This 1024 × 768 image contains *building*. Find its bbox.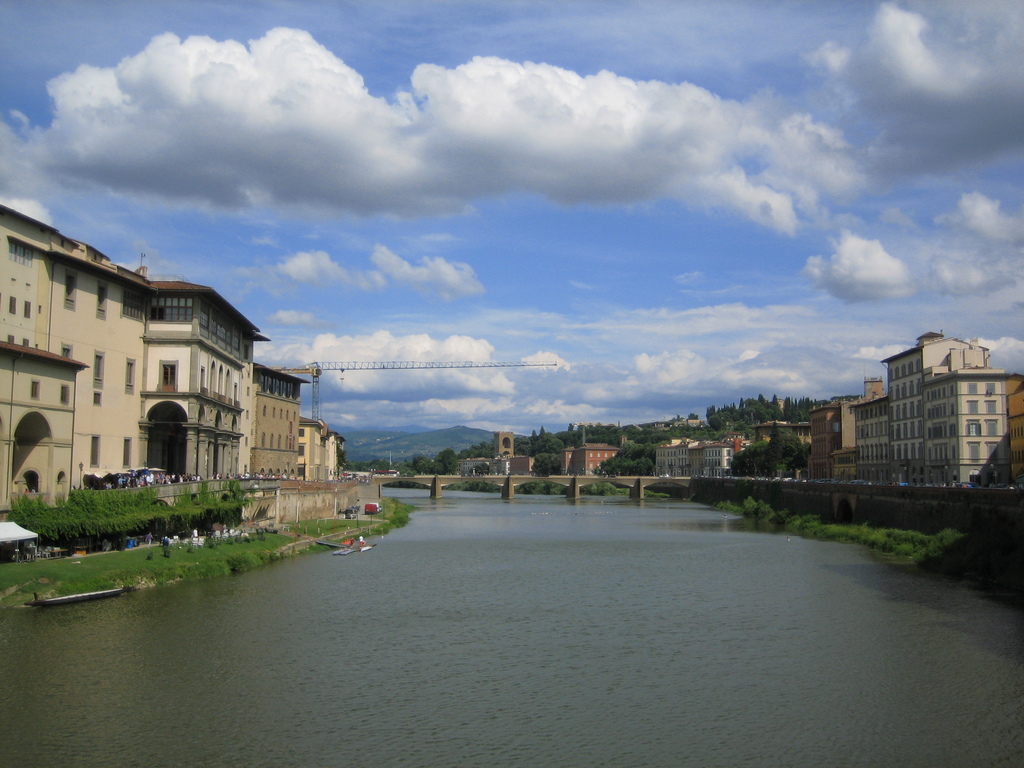
{"left": 563, "top": 441, "right": 618, "bottom": 470}.
